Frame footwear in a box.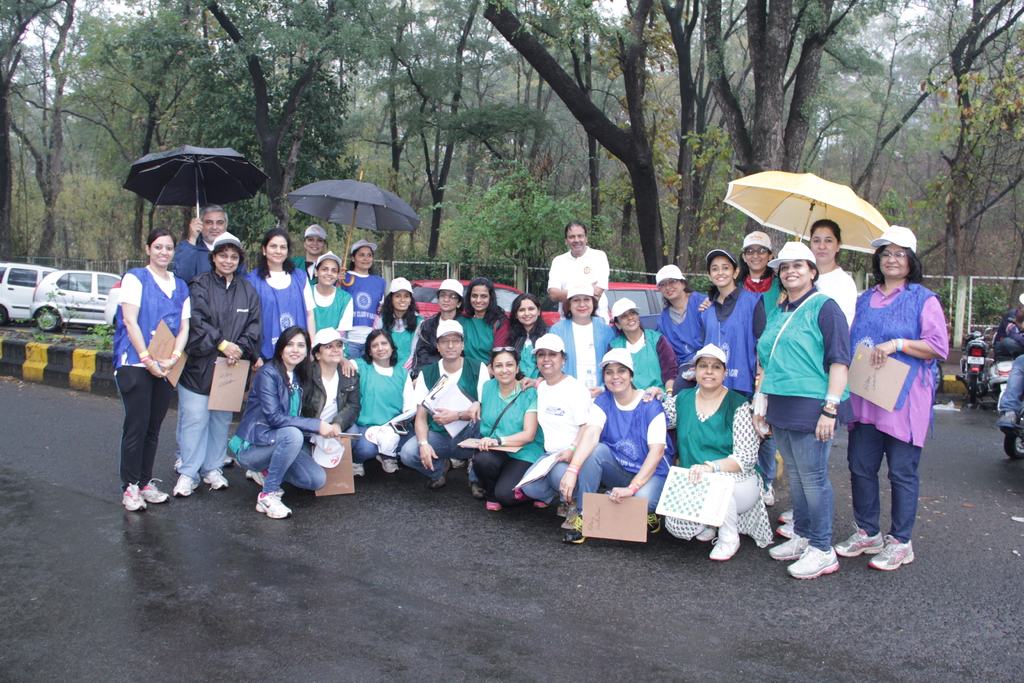
rect(223, 456, 234, 470).
